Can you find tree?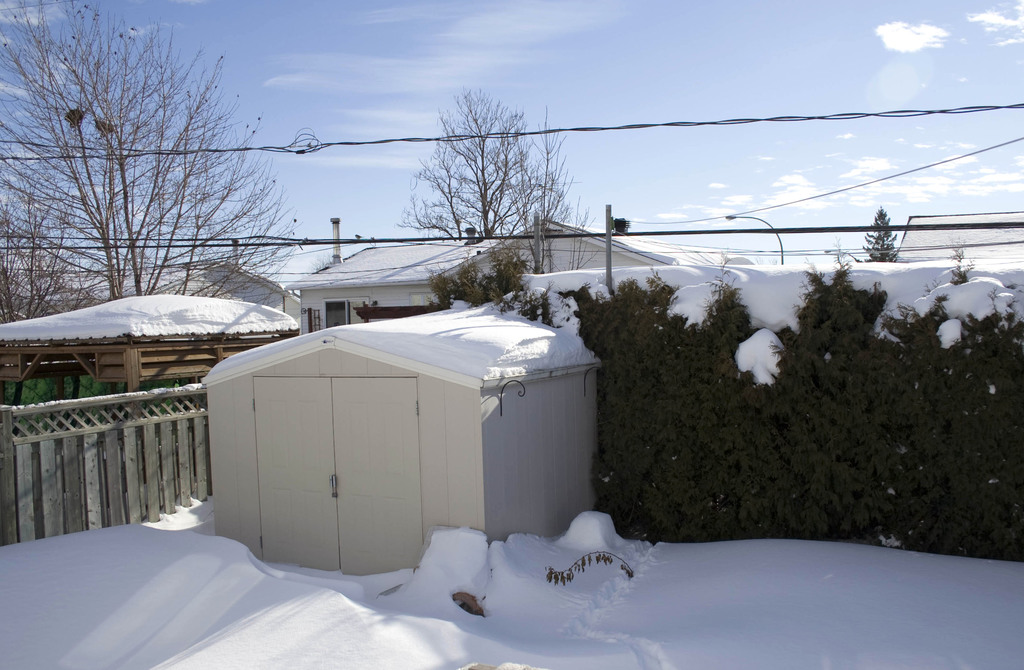
Yes, bounding box: {"x1": 852, "y1": 200, "x2": 916, "y2": 276}.
